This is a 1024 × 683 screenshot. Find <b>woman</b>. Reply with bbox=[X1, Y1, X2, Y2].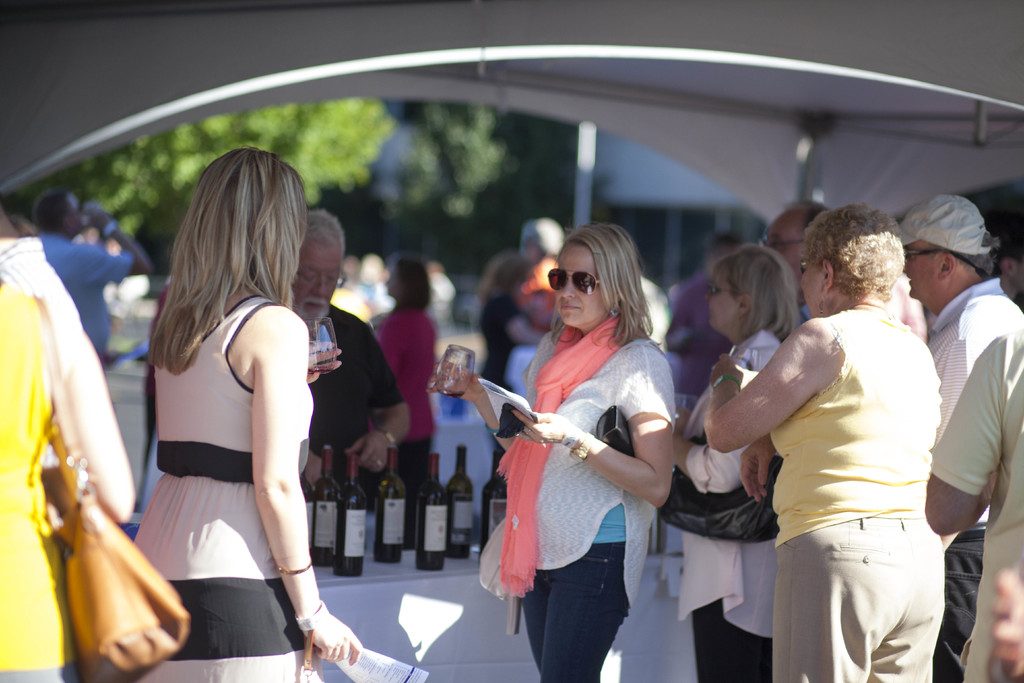
bbox=[0, 188, 145, 682].
